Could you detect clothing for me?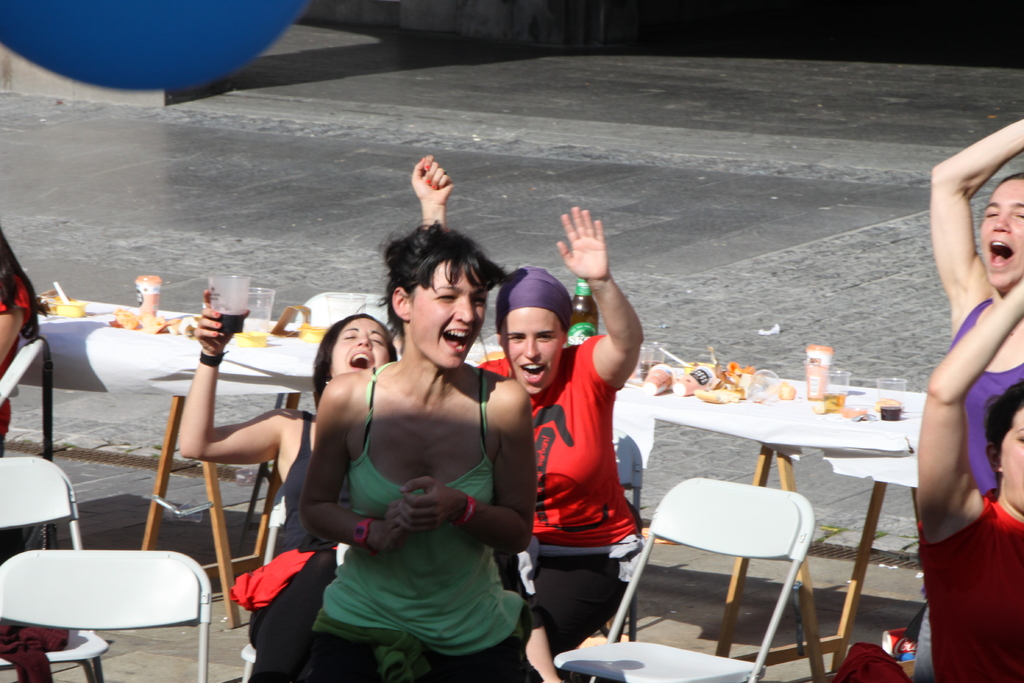
Detection result: x1=291, y1=331, x2=527, y2=658.
